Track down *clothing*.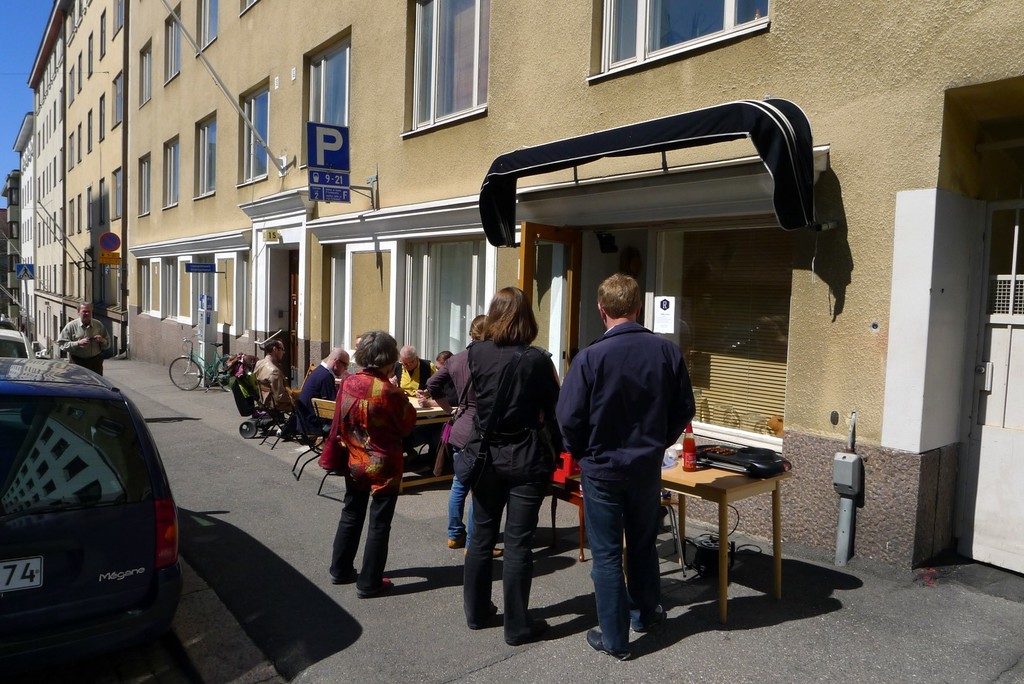
Tracked to {"x1": 557, "y1": 316, "x2": 695, "y2": 651}.
